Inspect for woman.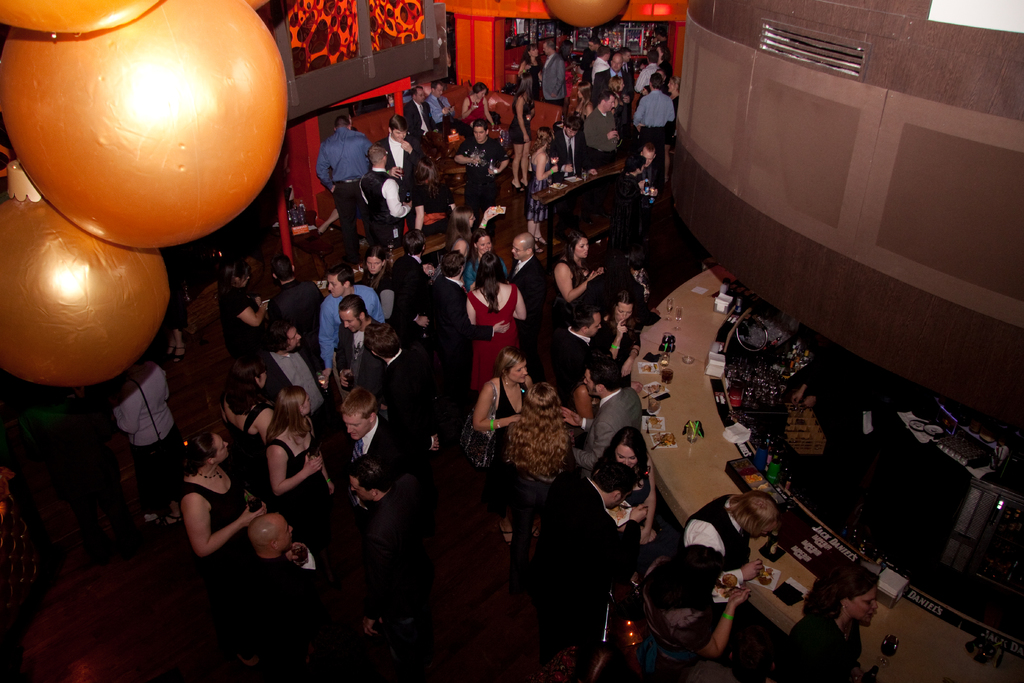
Inspection: box(640, 542, 753, 678).
